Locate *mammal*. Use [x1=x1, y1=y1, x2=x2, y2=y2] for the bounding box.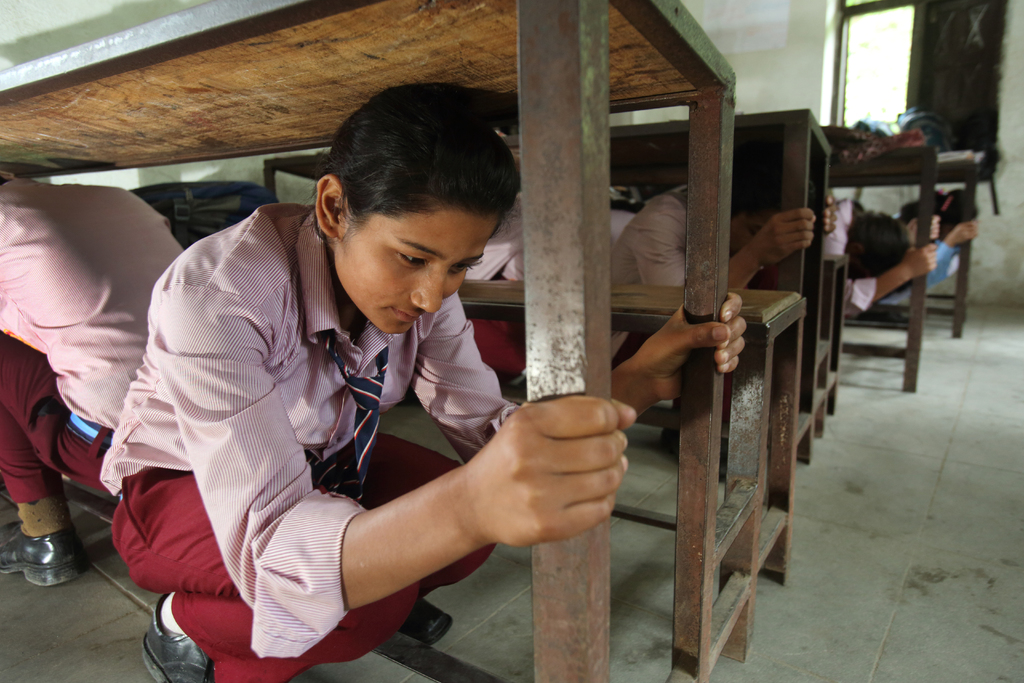
[x1=828, y1=195, x2=945, y2=313].
